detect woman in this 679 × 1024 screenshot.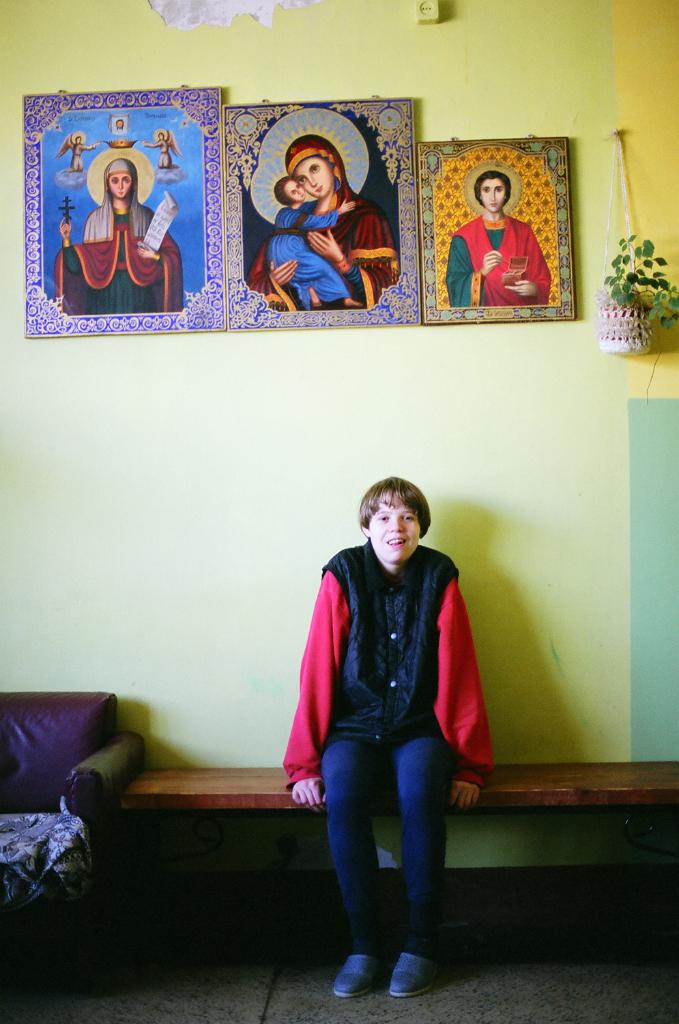
Detection: left=62, top=130, right=177, bottom=304.
